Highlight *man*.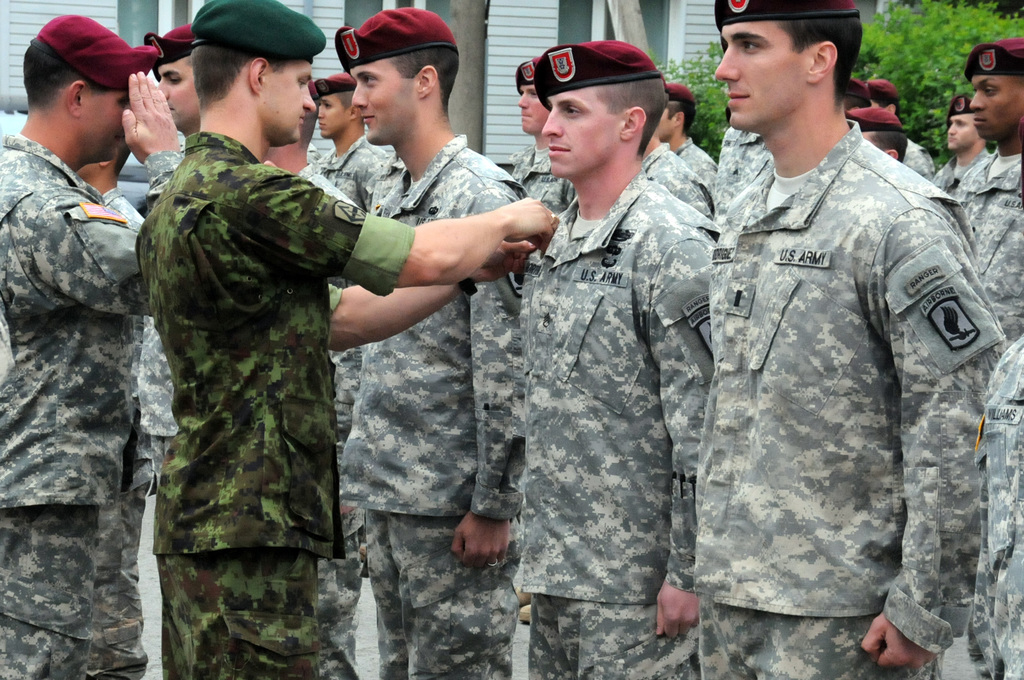
Highlighted region: 330, 9, 529, 679.
